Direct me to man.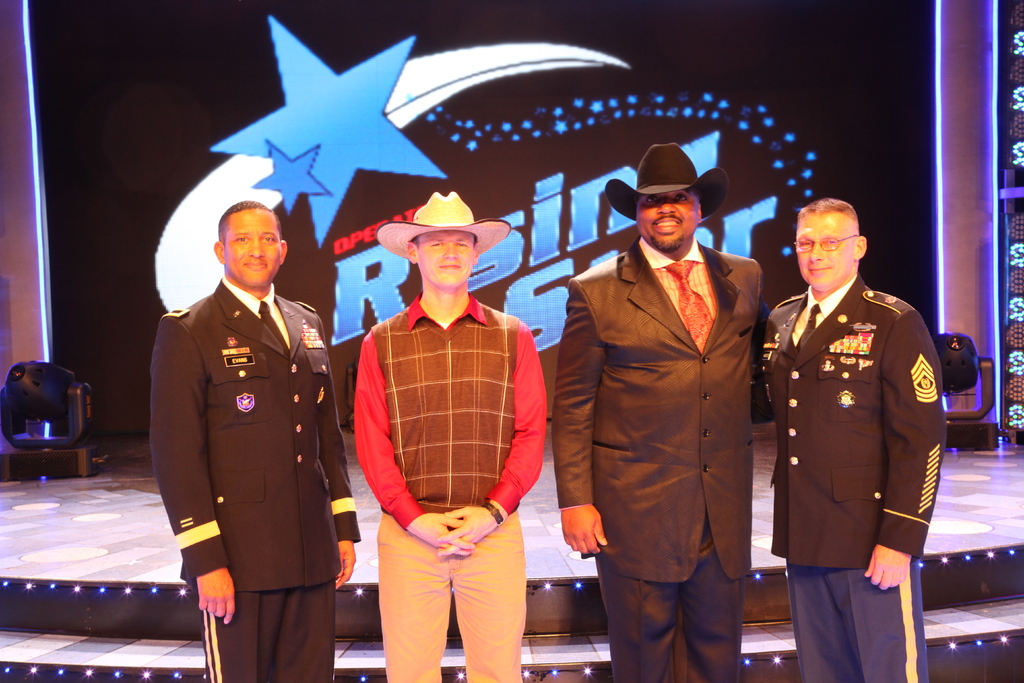
Direction: <region>351, 192, 547, 682</region>.
